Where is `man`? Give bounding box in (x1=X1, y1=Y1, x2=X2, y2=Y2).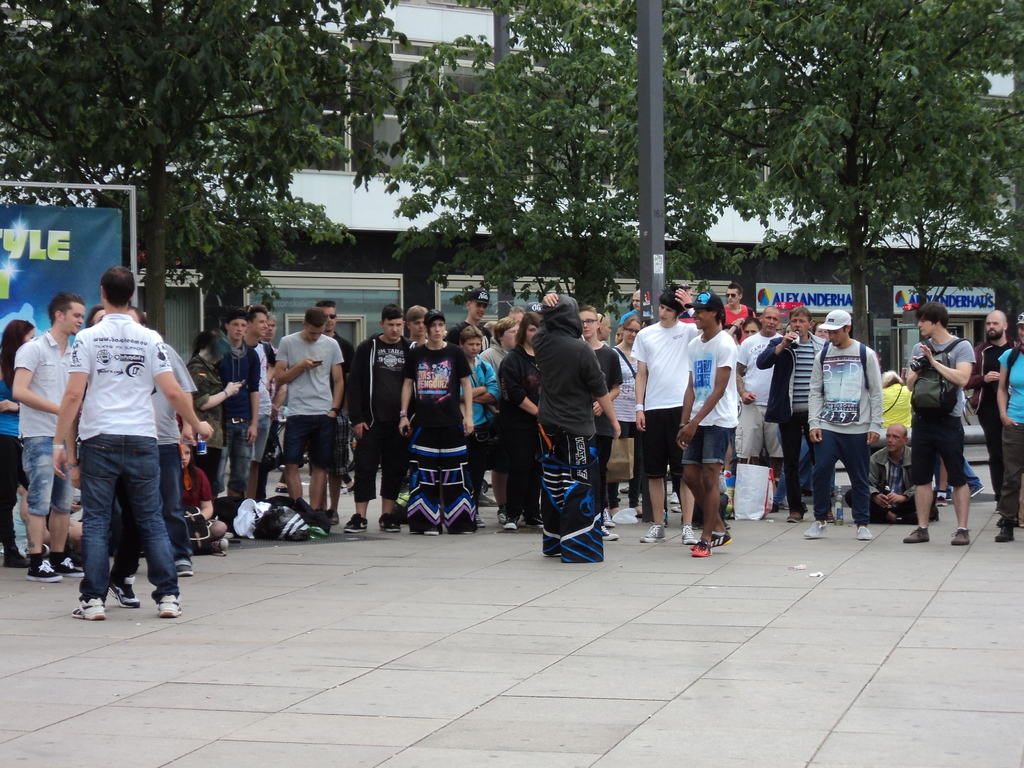
(x1=445, y1=280, x2=492, y2=351).
